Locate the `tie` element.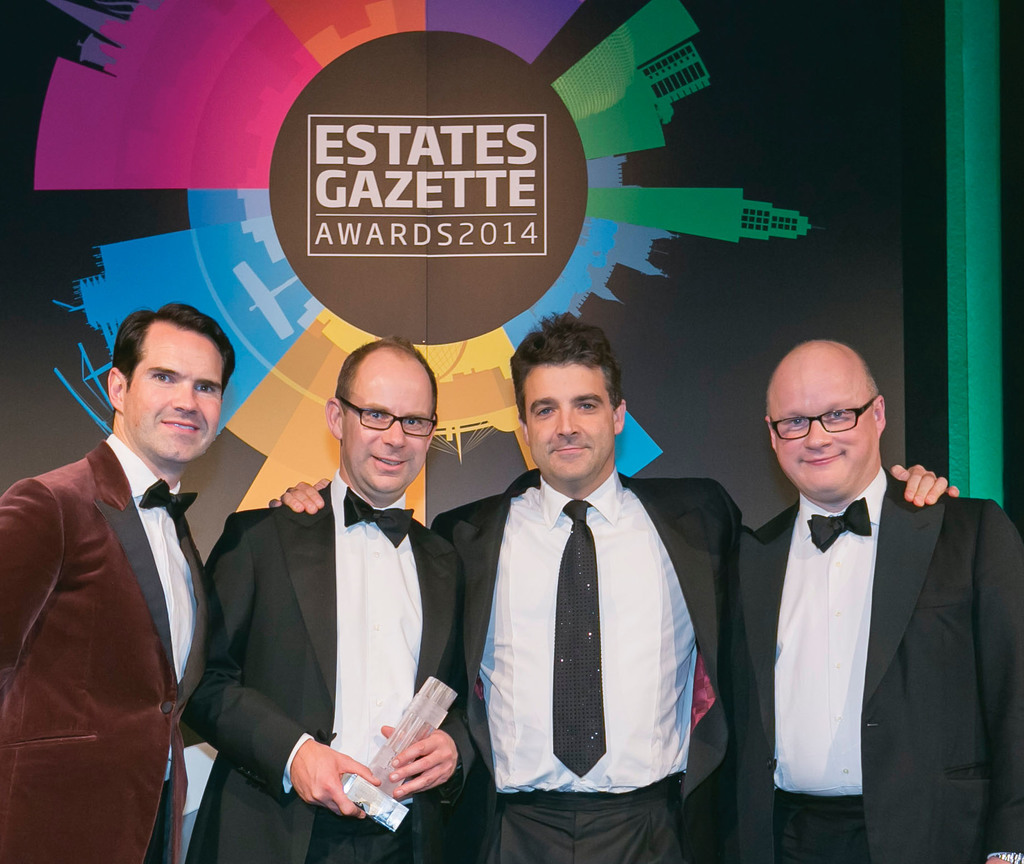
Element bbox: <region>135, 477, 197, 525</region>.
